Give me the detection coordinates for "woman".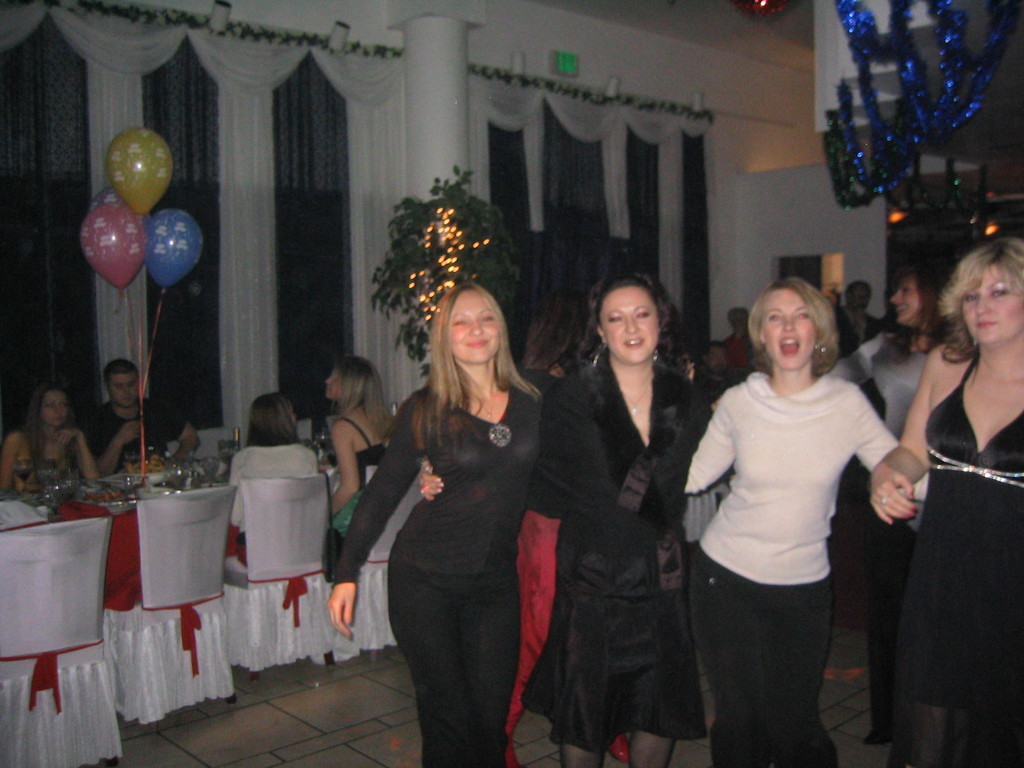
bbox=(684, 276, 924, 767).
